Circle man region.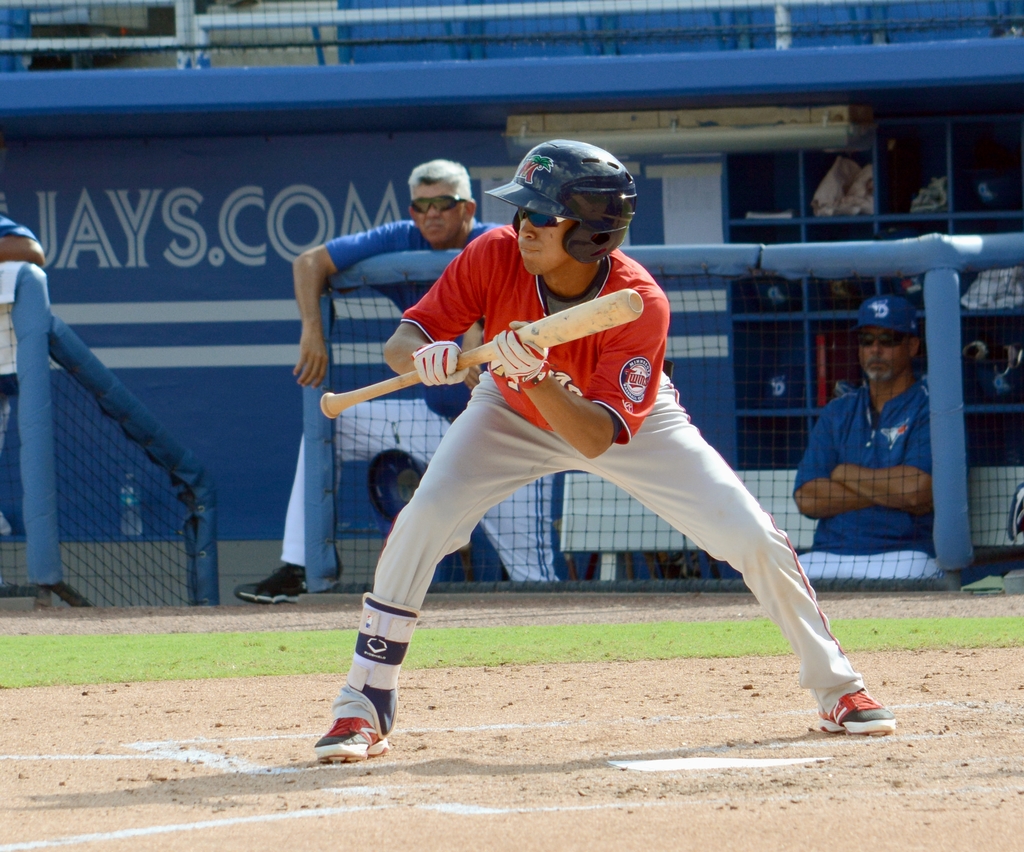
Region: Rect(310, 137, 894, 750).
